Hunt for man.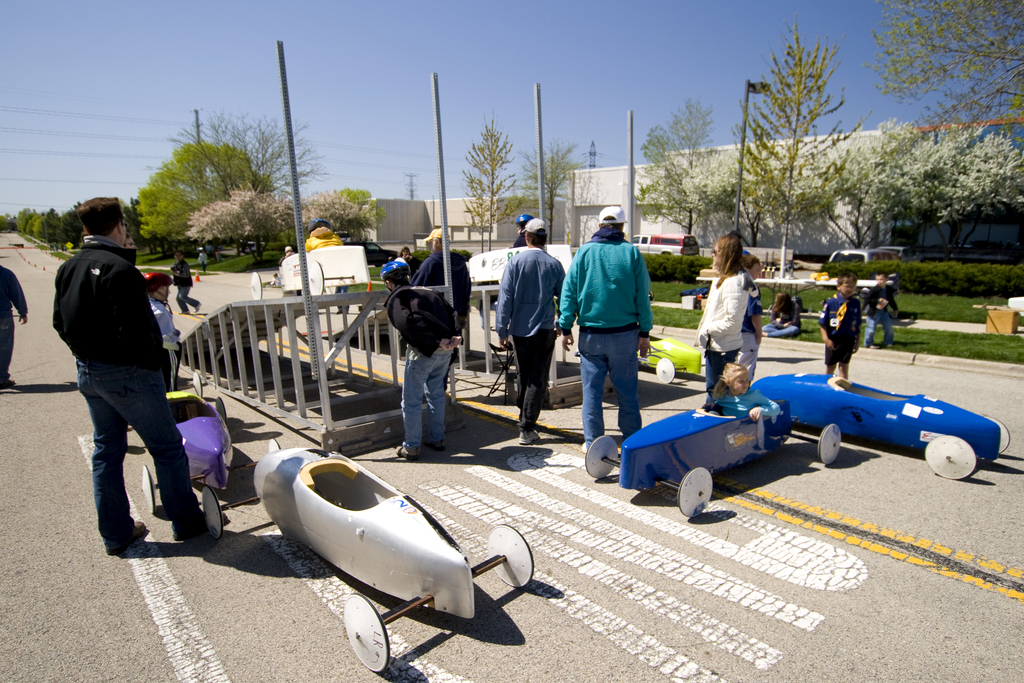
Hunted down at (554,205,657,458).
